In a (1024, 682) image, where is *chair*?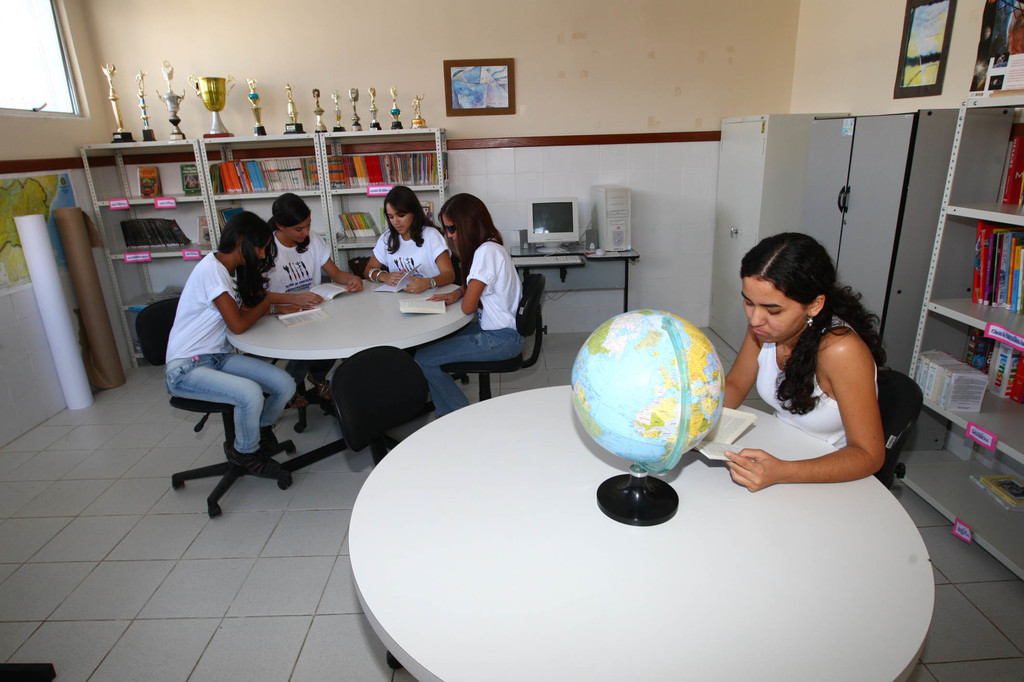
[439,271,549,397].
